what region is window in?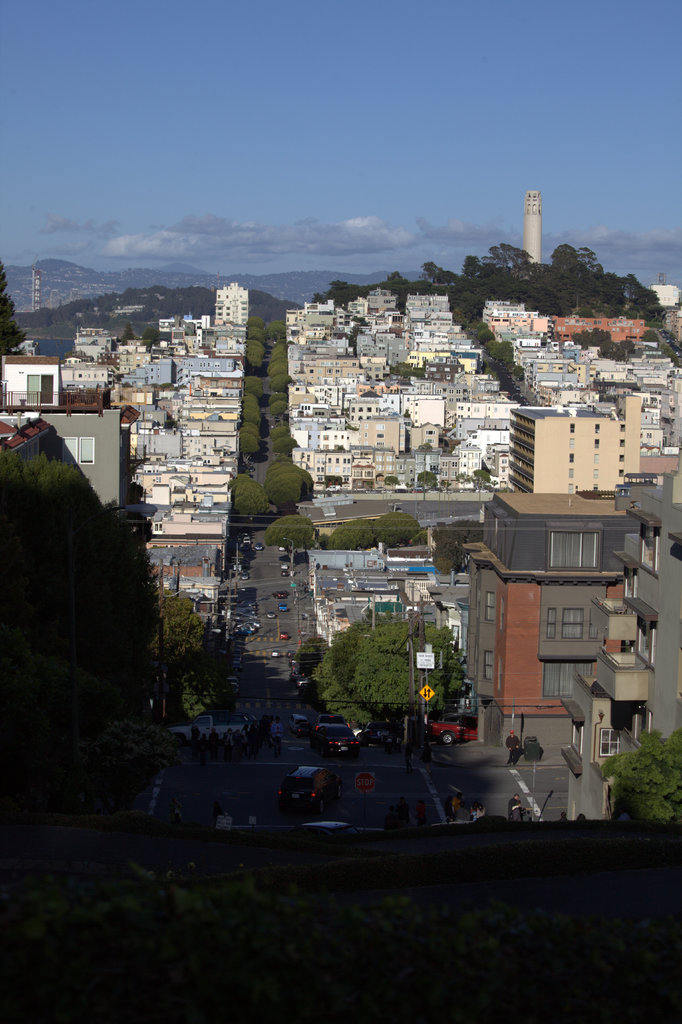
[left=638, top=525, right=661, bottom=569].
